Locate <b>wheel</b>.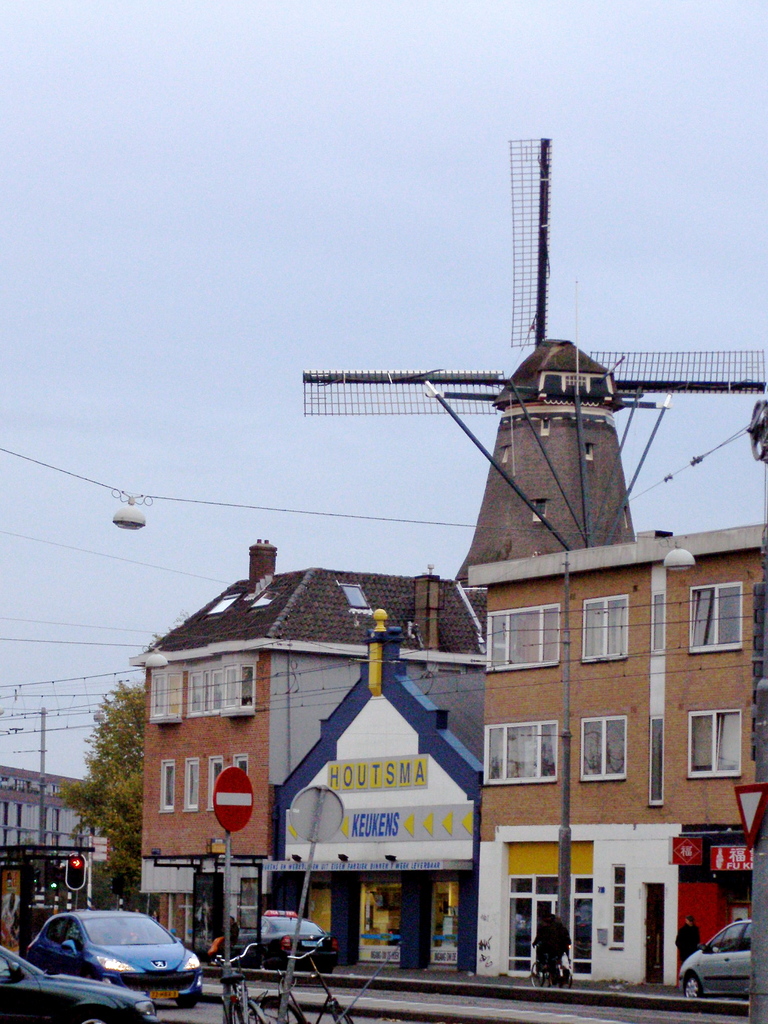
Bounding box: bbox=[81, 1011, 121, 1023].
